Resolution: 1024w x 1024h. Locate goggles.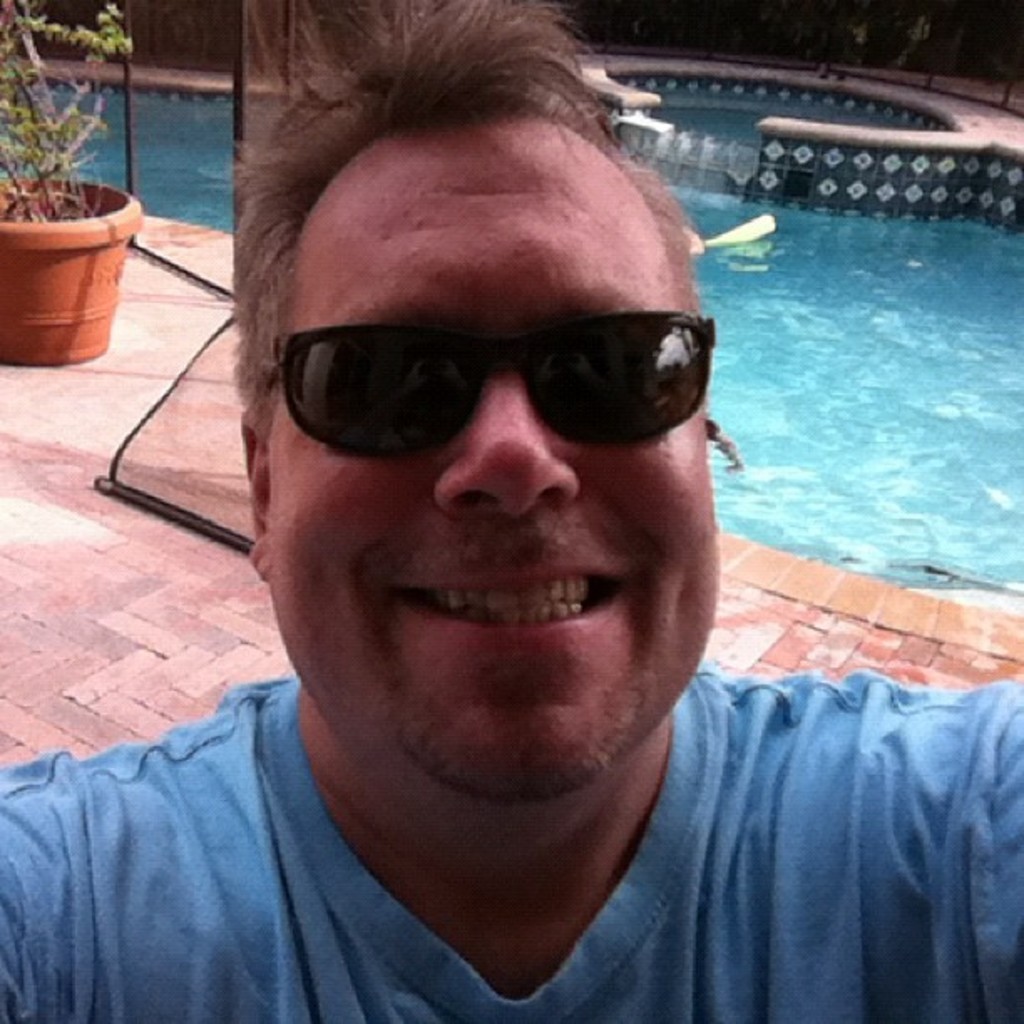
[x1=246, y1=306, x2=716, y2=468].
